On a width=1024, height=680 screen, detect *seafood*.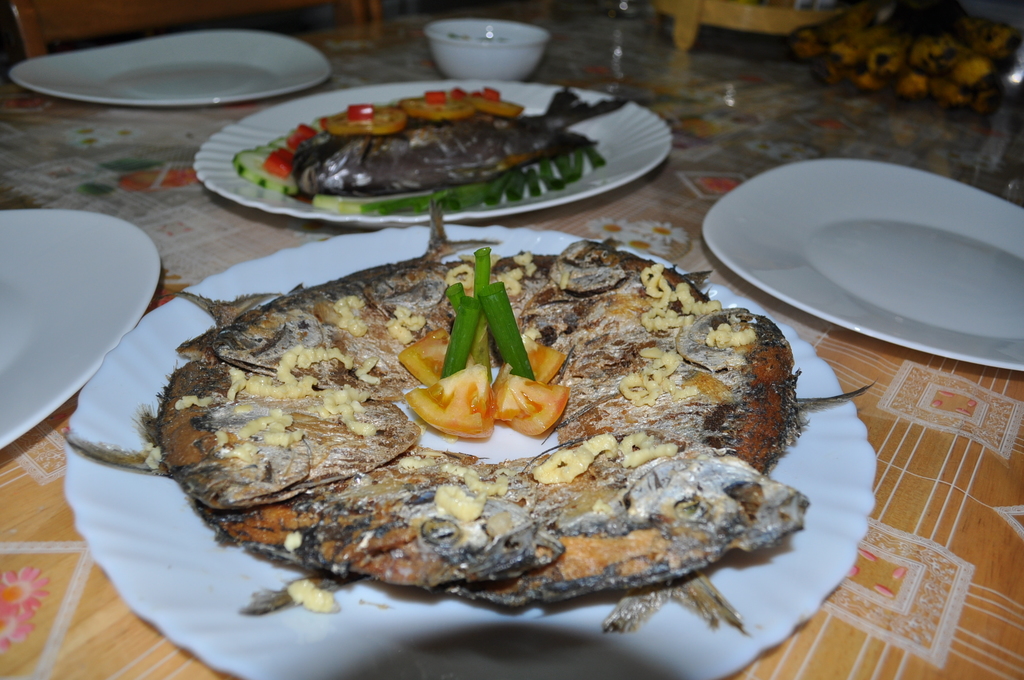
bbox=(286, 80, 628, 191).
